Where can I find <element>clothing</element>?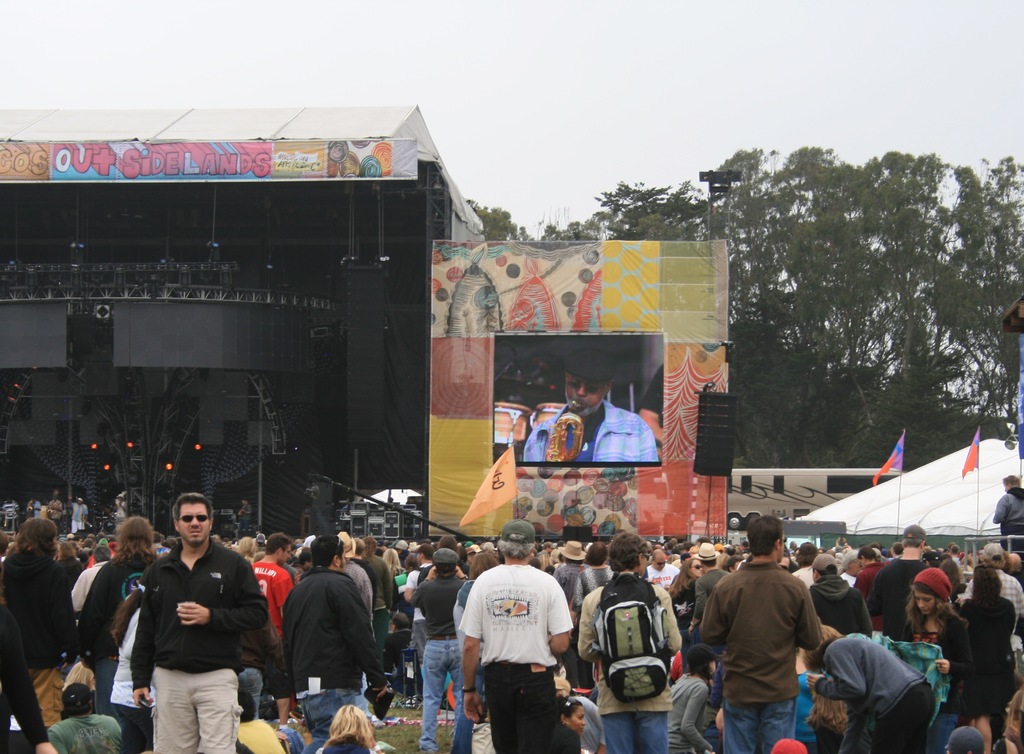
You can find it at 996,487,1023,548.
